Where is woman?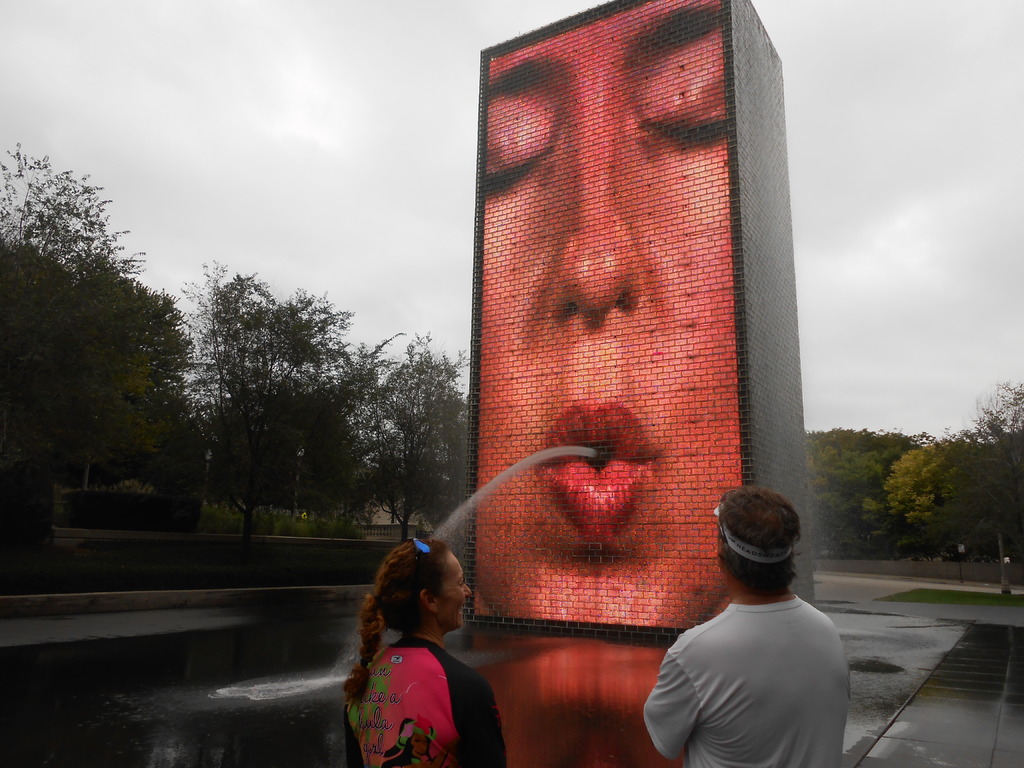
l=327, t=532, r=508, b=767.
